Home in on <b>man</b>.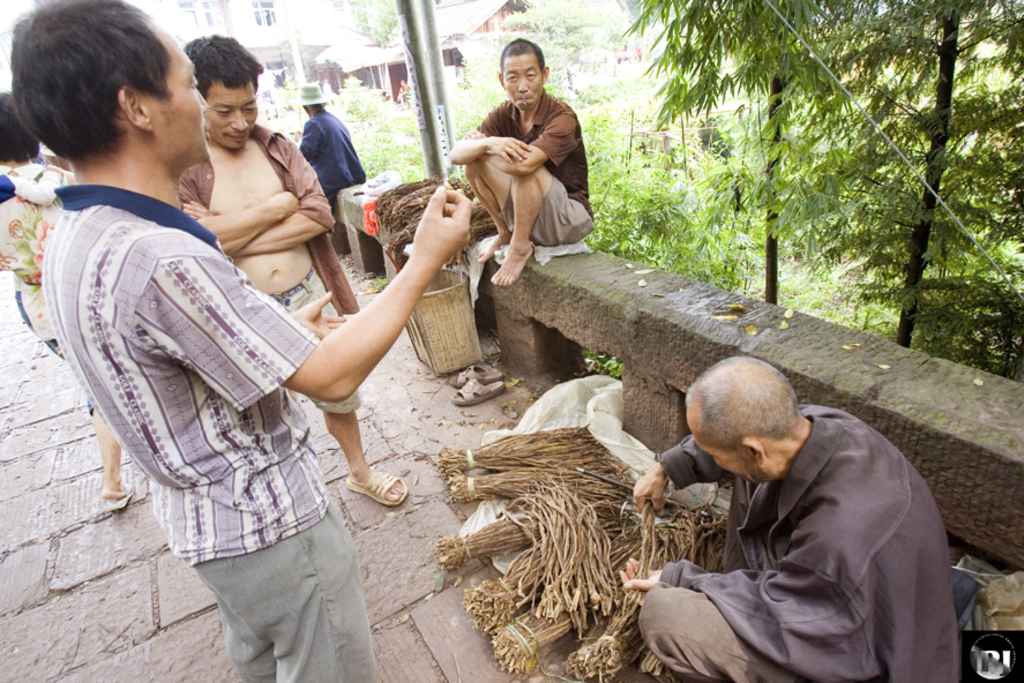
Homed in at rect(181, 28, 413, 508).
